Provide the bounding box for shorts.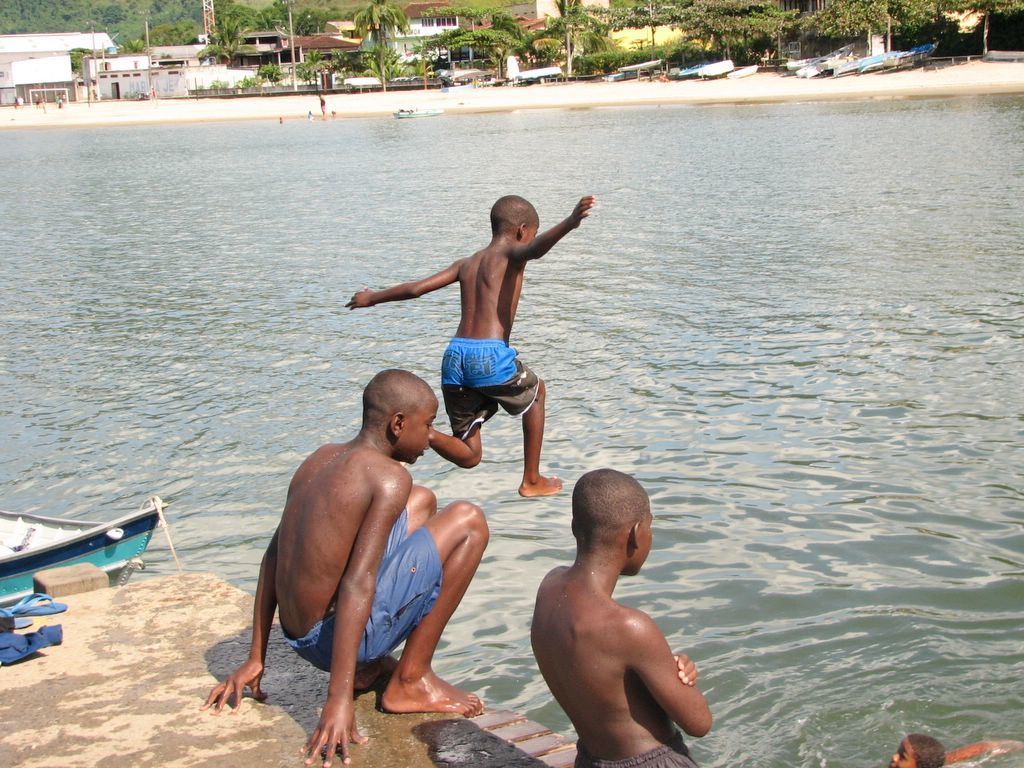
[436,337,540,438].
